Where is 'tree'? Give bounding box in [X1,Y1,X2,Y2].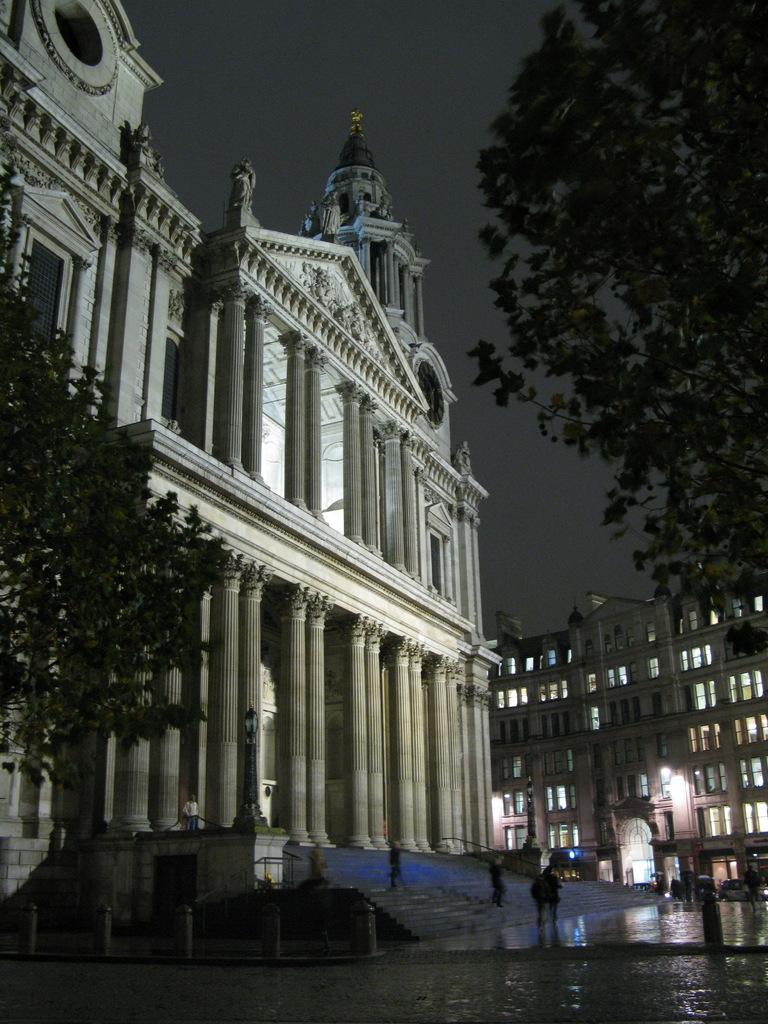
[0,71,278,787].
